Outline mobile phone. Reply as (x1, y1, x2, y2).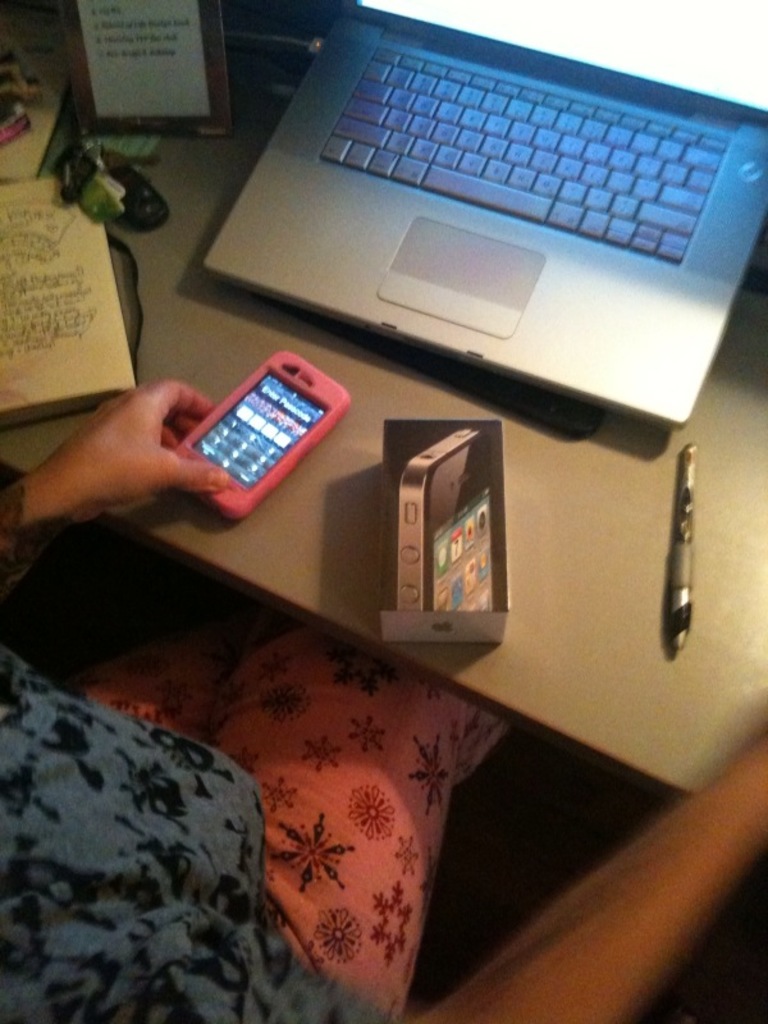
(174, 351, 353, 520).
